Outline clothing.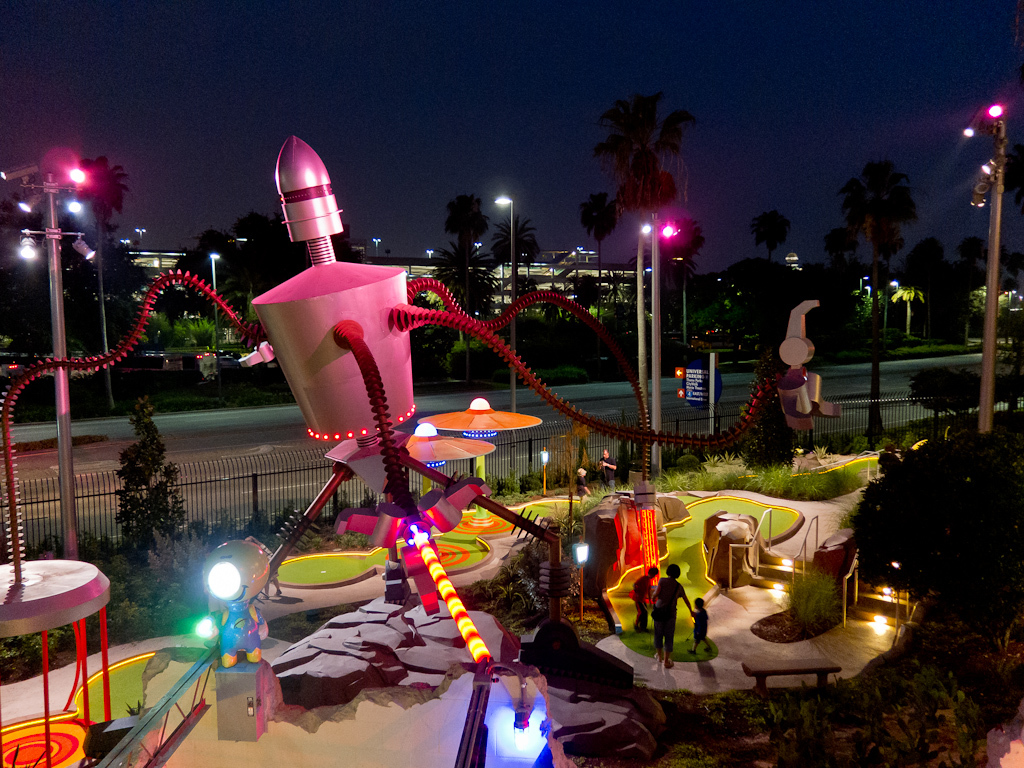
Outline: region(693, 608, 704, 640).
